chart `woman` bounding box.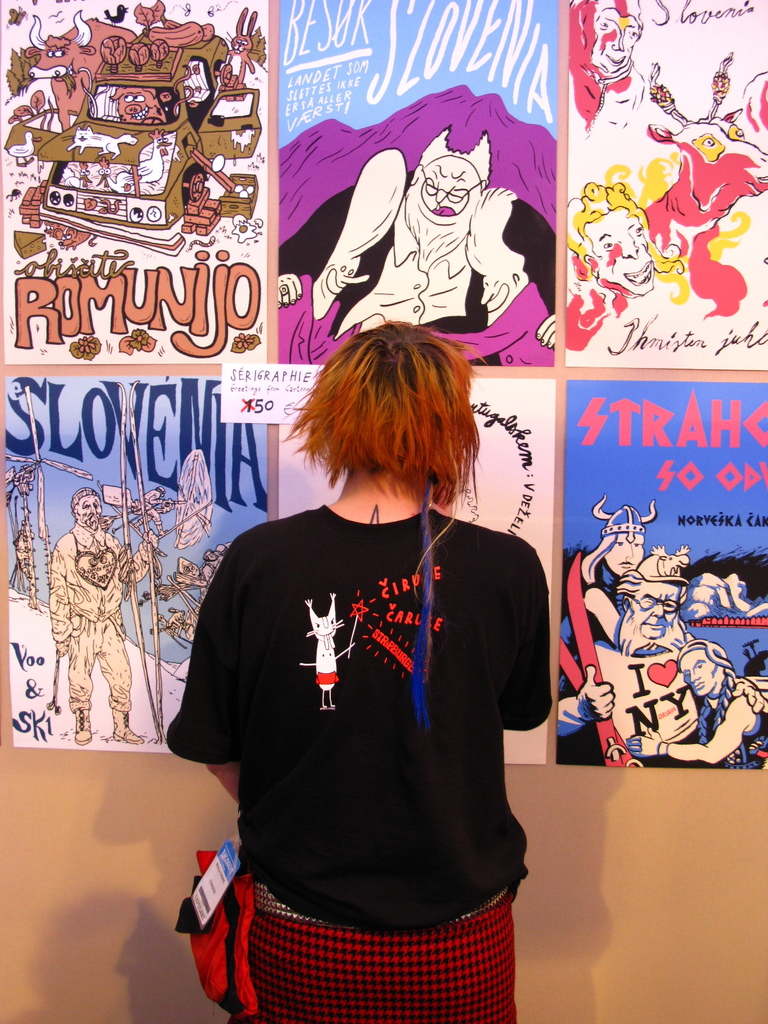
Charted: l=163, t=323, r=560, b=1023.
